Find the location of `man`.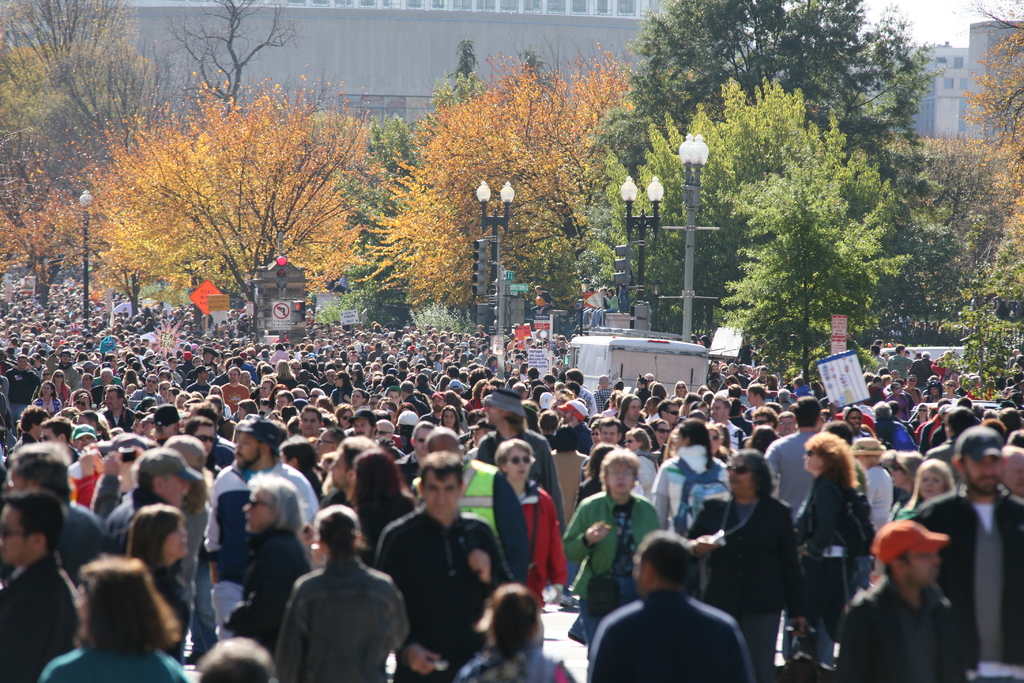
Location: {"left": 586, "top": 543, "right": 764, "bottom": 675}.
